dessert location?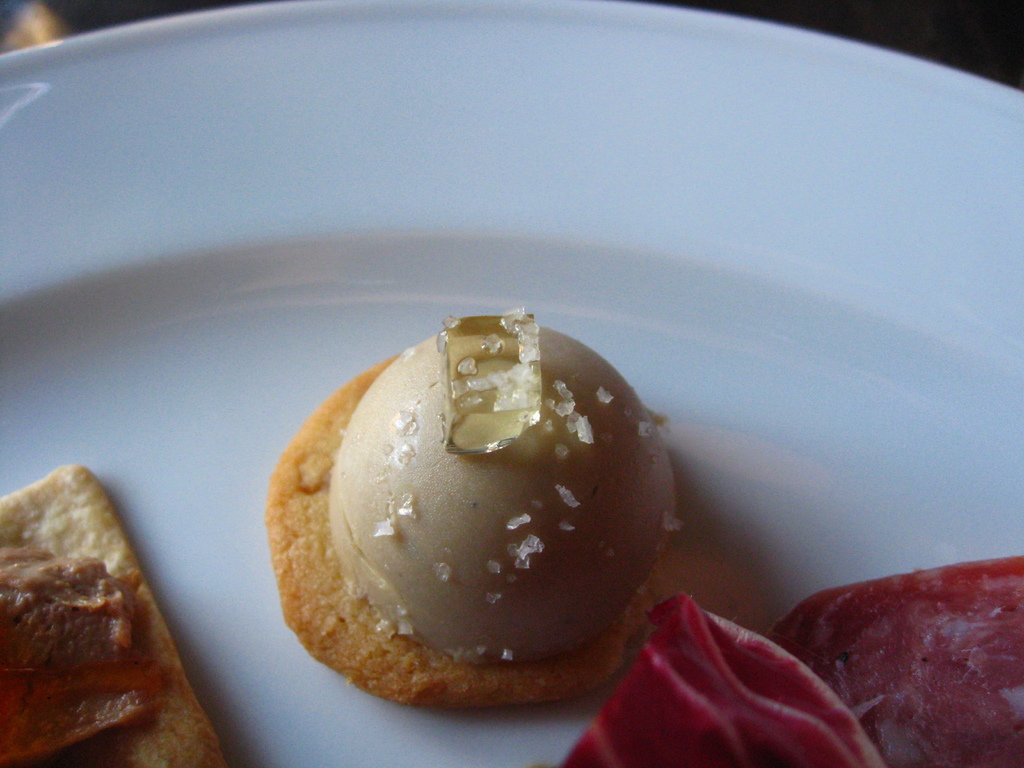
{"left": 559, "top": 560, "right": 1023, "bottom": 767}
